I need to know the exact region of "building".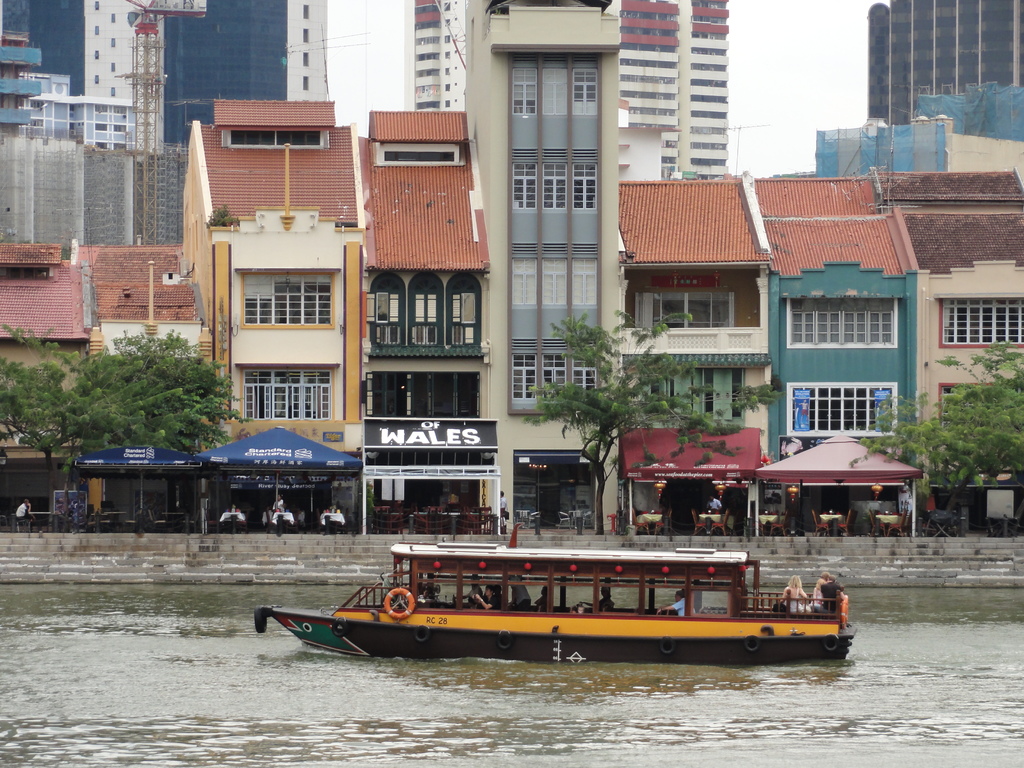
Region: x1=866 y1=0 x2=1023 y2=118.
